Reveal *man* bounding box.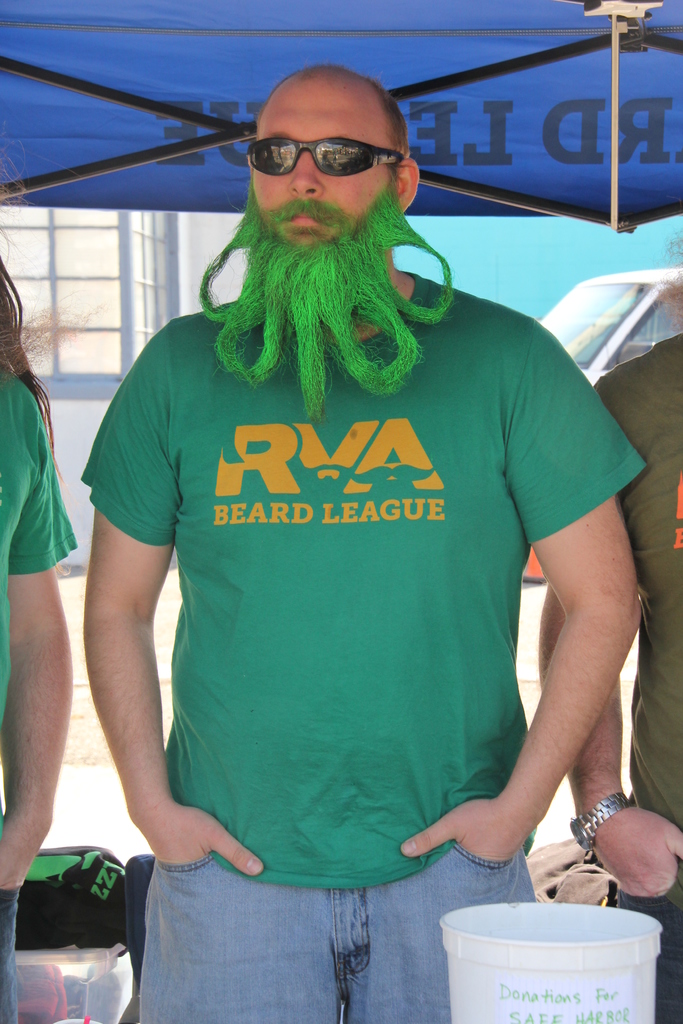
Revealed: box=[85, 58, 645, 1023].
